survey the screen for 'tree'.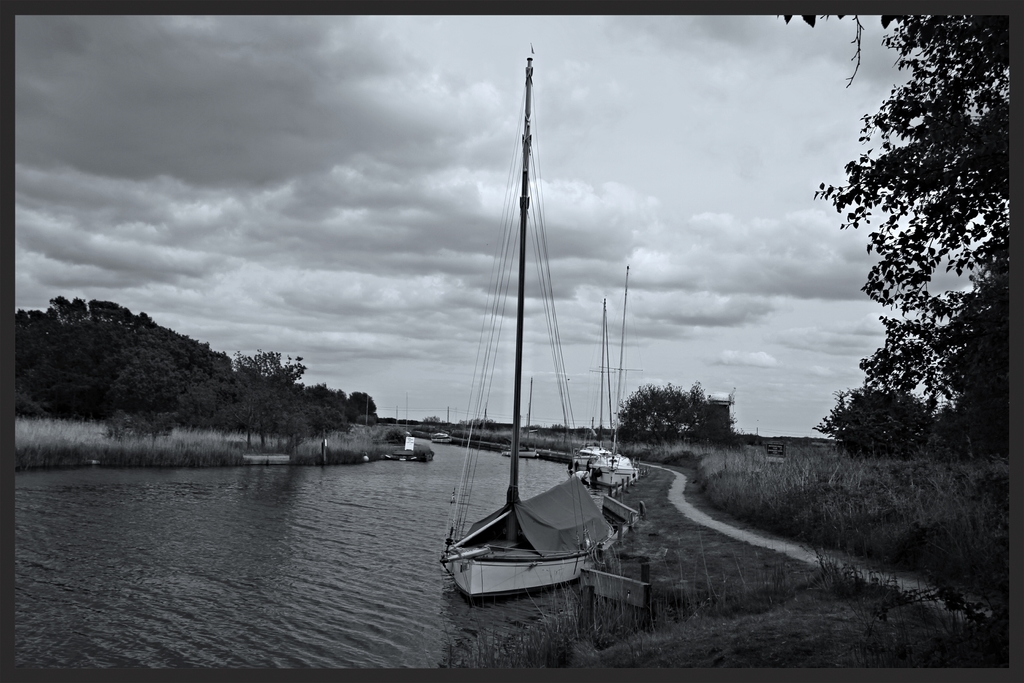
Survey found: (left=819, top=28, right=996, bottom=499).
